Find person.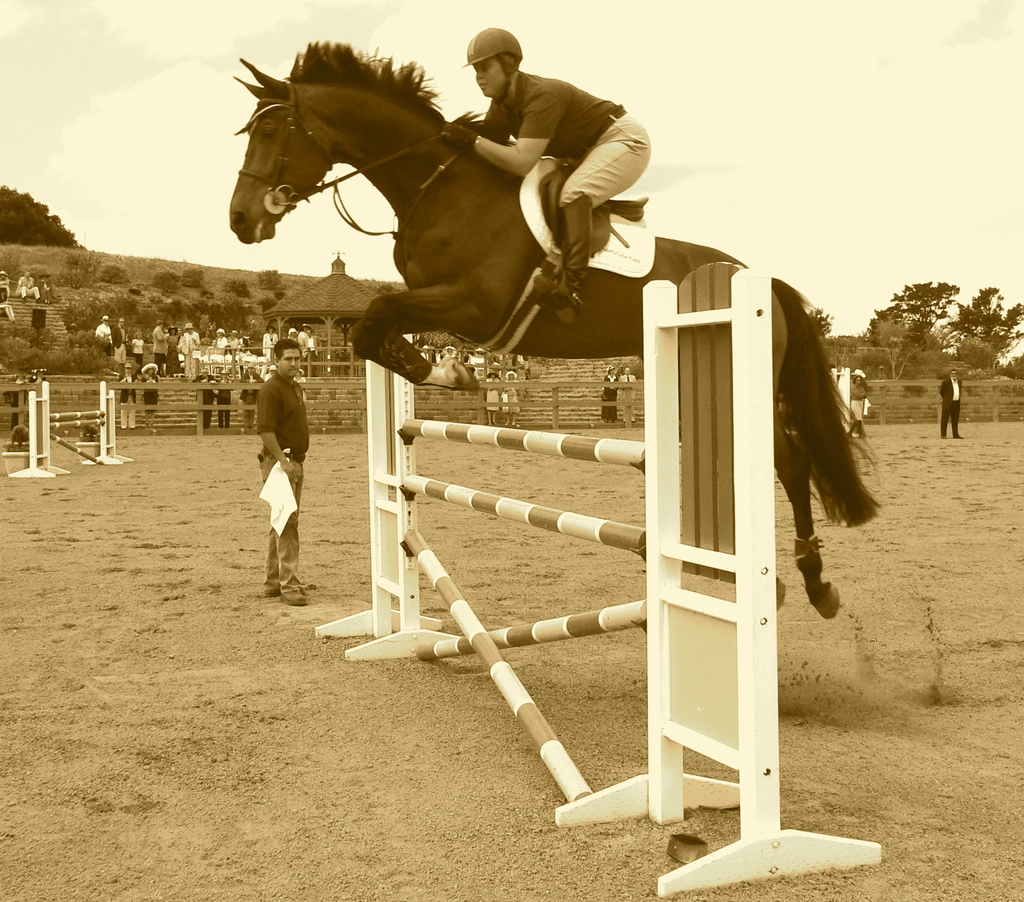
Rect(444, 22, 650, 330).
